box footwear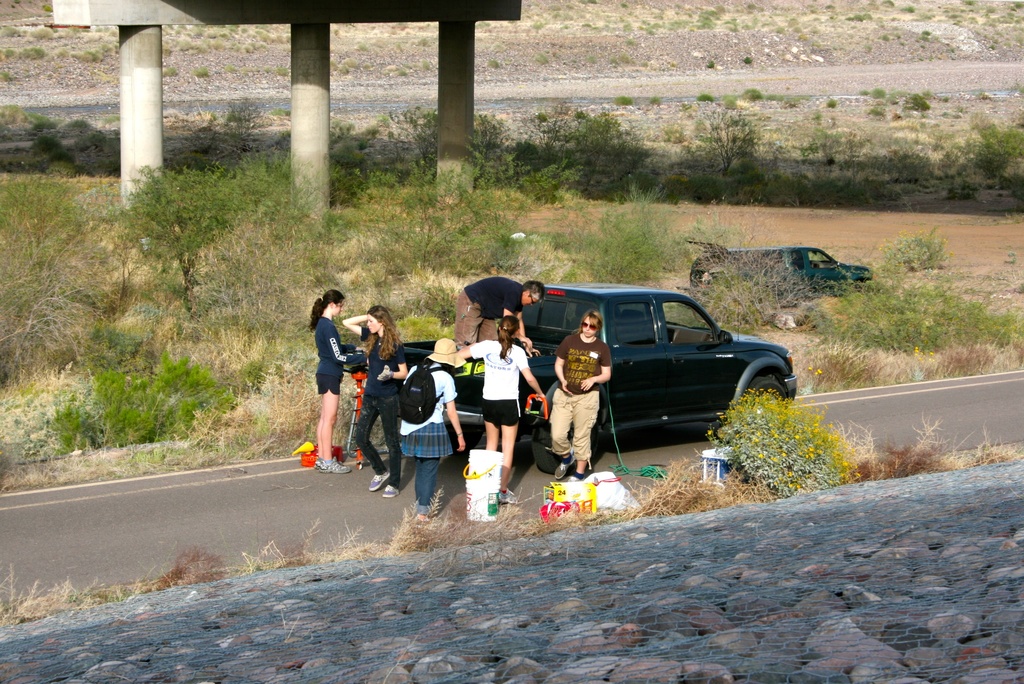
[x1=321, y1=460, x2=353, y2=473]
